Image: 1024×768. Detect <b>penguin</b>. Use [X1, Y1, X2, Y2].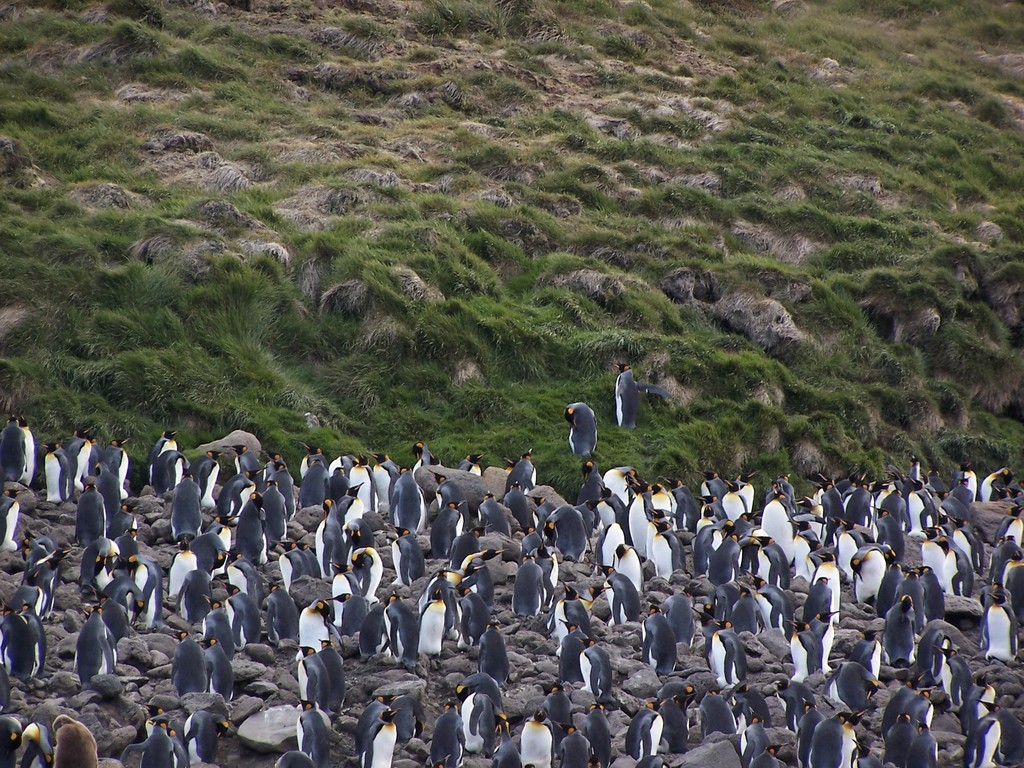
[457, 547, 511, 615].
